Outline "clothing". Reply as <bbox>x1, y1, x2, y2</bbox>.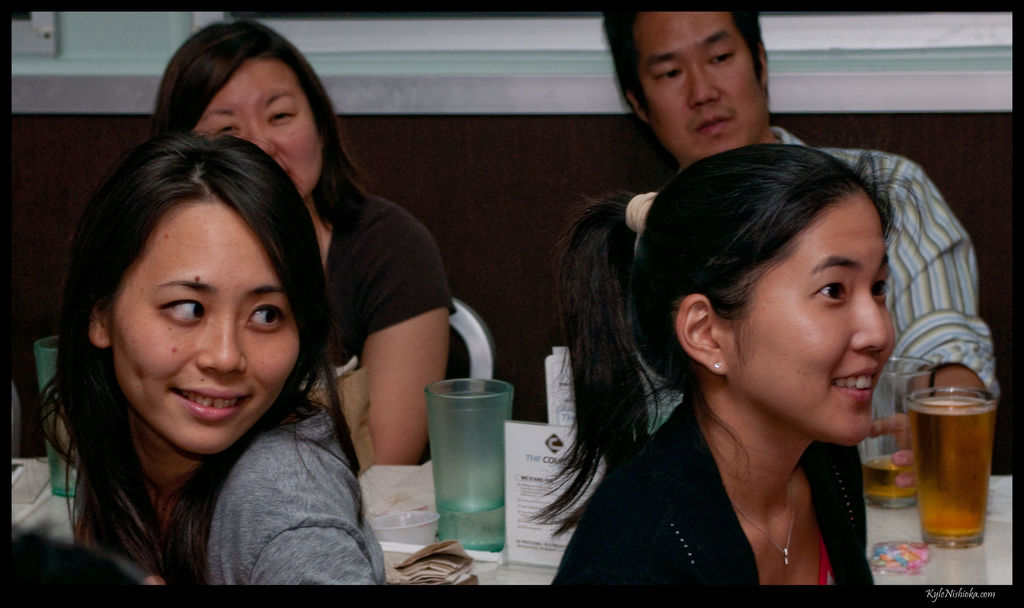
<bbox>570, 389, 871, 593</bbox>.
